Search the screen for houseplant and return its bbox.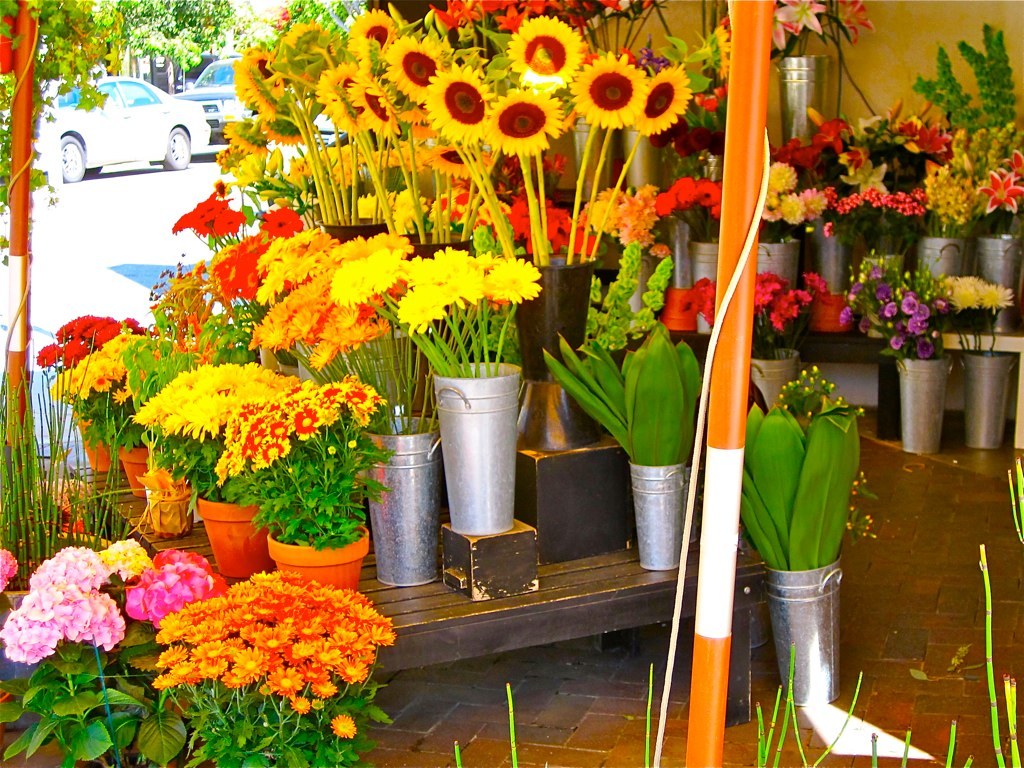
Found: {"left": 810, "top": 288, "right": 857, "bottom": 333}.
